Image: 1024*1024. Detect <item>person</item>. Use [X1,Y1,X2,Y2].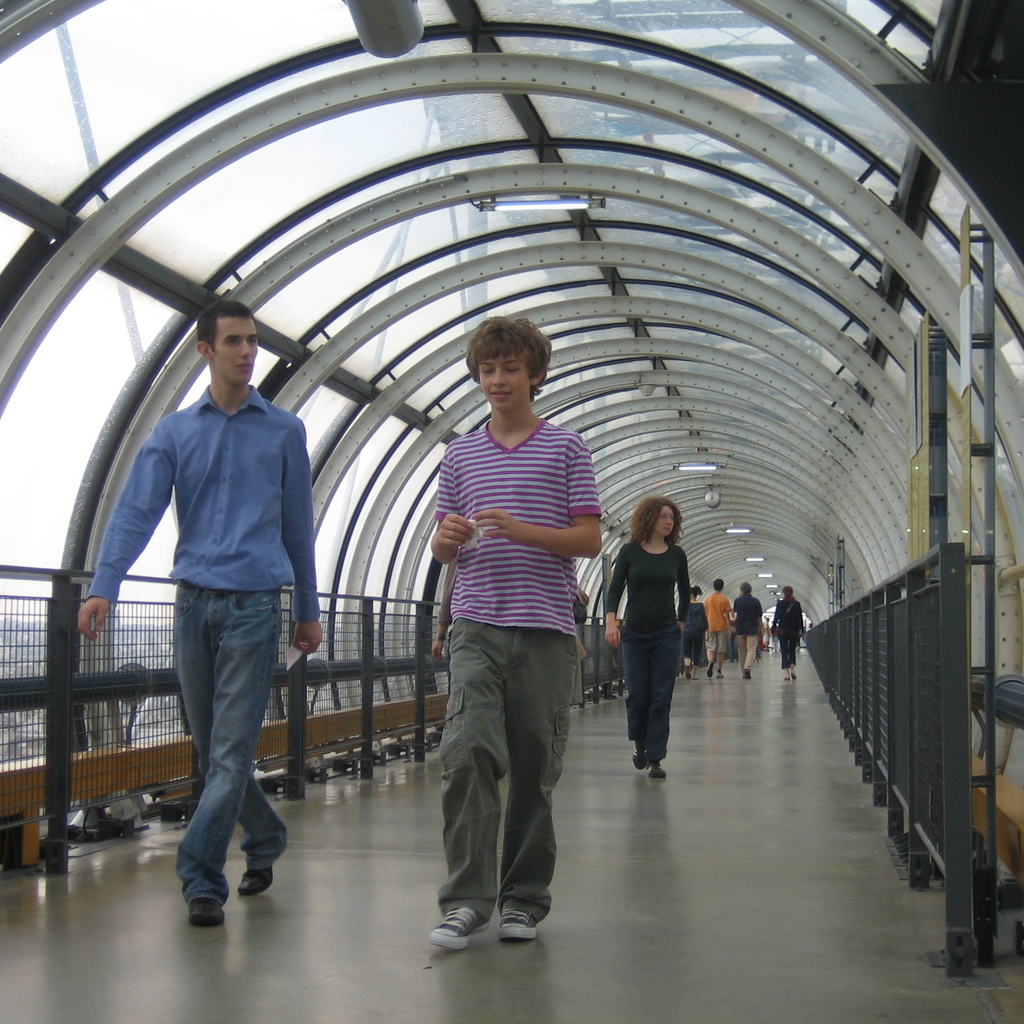
[601,492,689,776].
